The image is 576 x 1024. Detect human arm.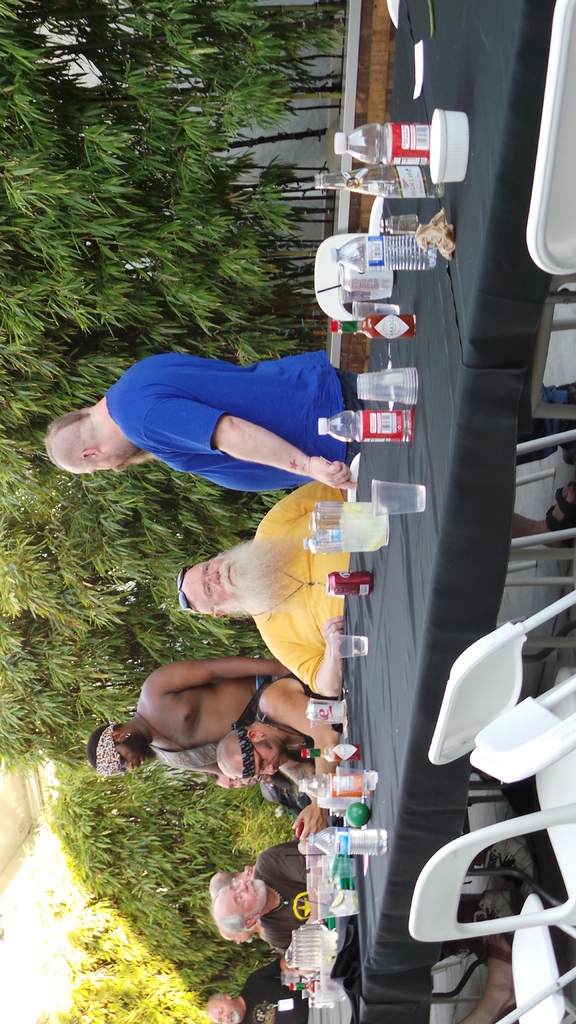
Detection: <region>256, 674, 343, 856</region>.
